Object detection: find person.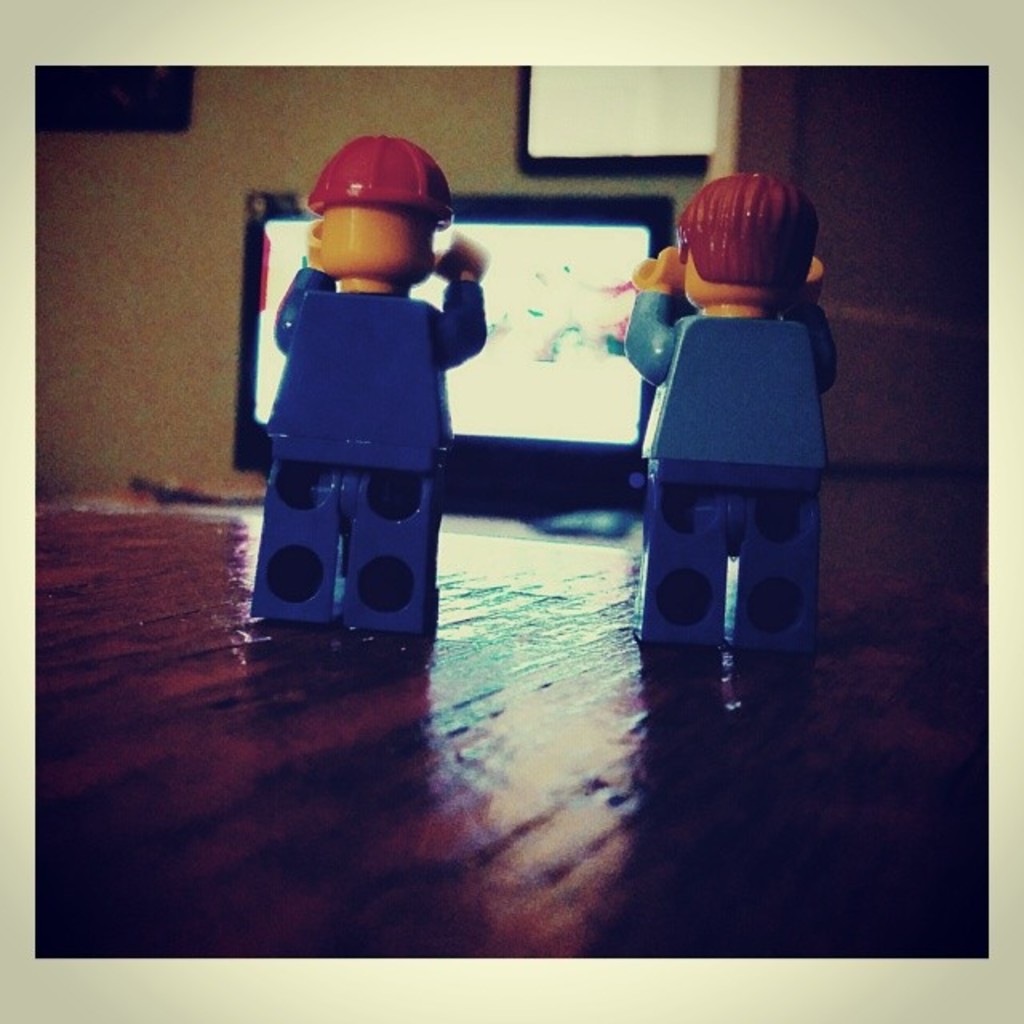
rect(245, 128, 498, 637).
